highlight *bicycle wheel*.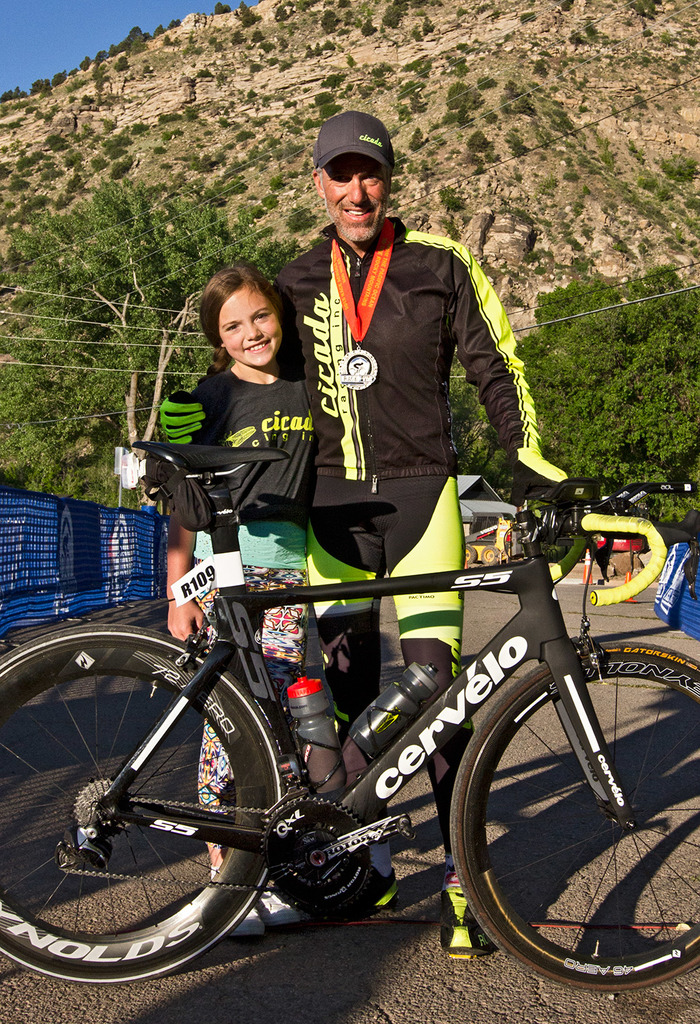
Highlighted region: bbox=[0, 649, 301, 973].
